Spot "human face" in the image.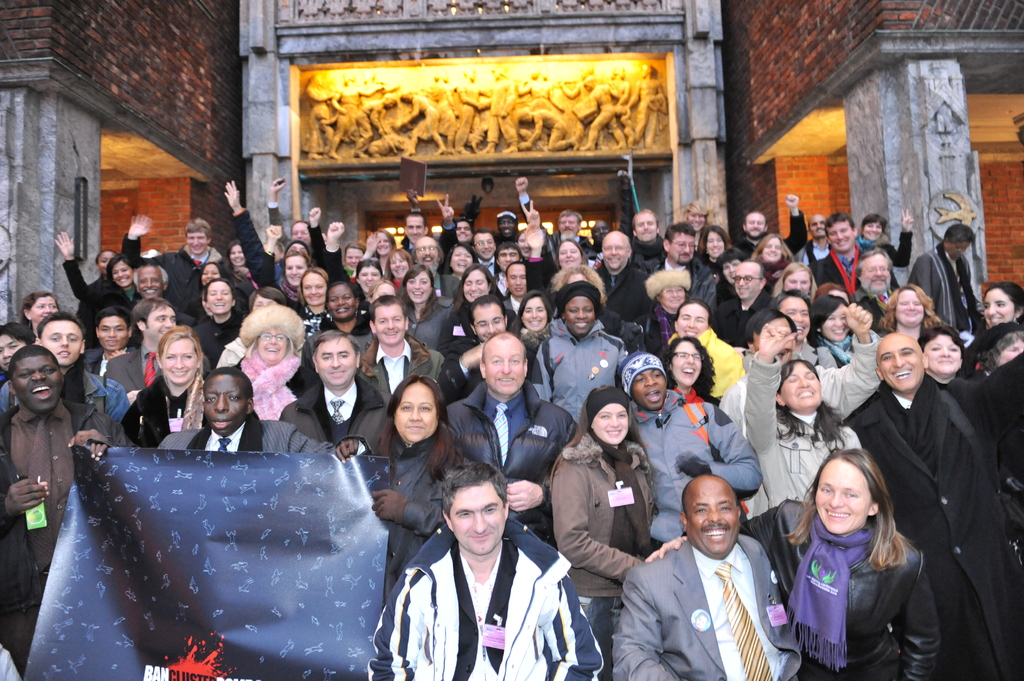
"human face" found at bbox=(97, 319, 124, 353).
